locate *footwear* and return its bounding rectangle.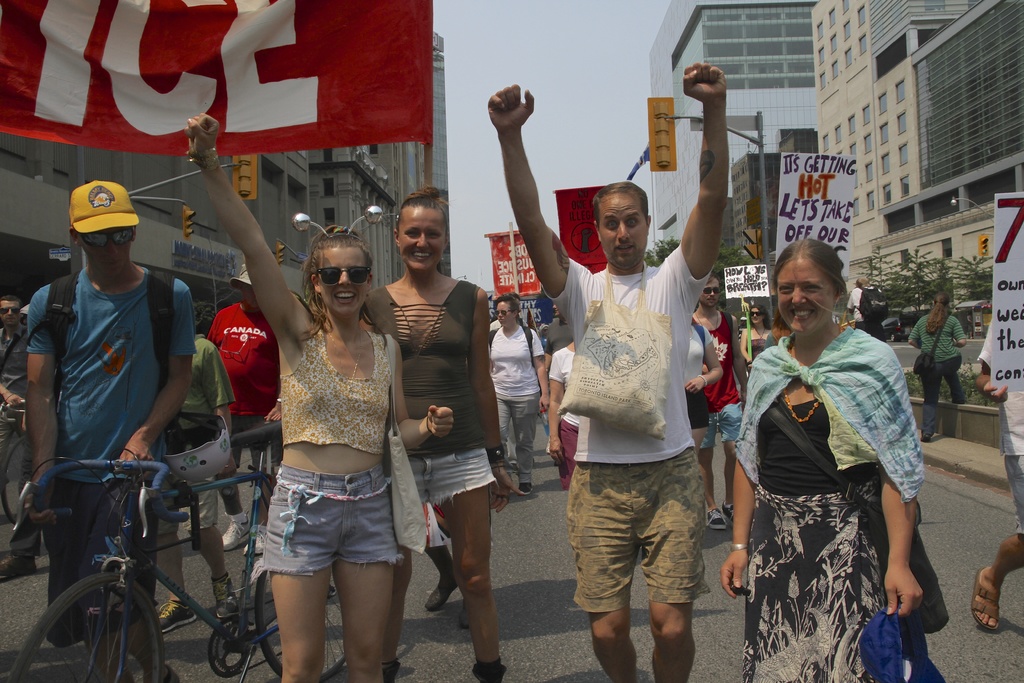
bbox(221, 516, 248, 550).
